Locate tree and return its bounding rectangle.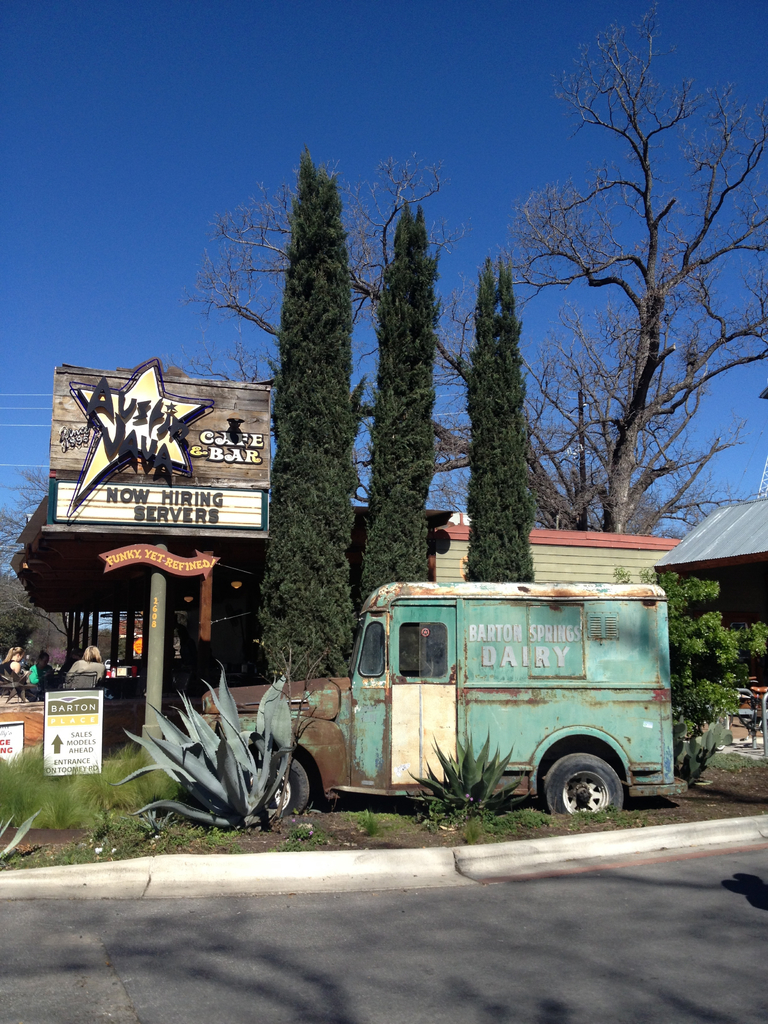
box(262, 147, 359, 674).
